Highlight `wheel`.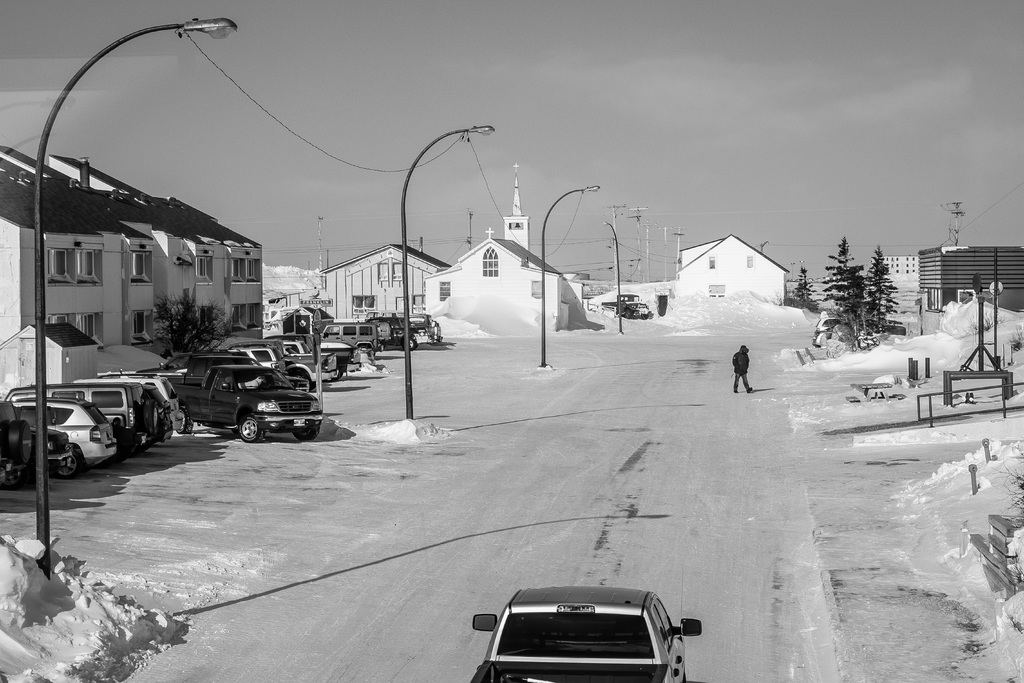
Highlighted region: (left=405, top=339, right=419, bottom=352).
